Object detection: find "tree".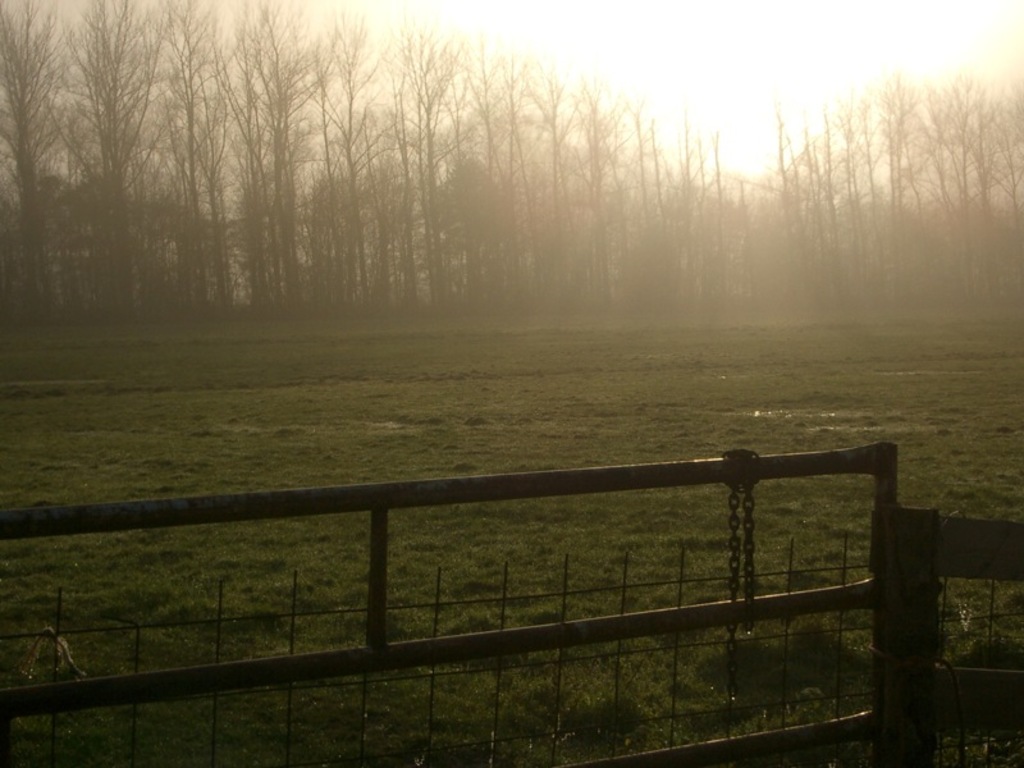
[x1=398, y1=32, x2=483, y2=328].
